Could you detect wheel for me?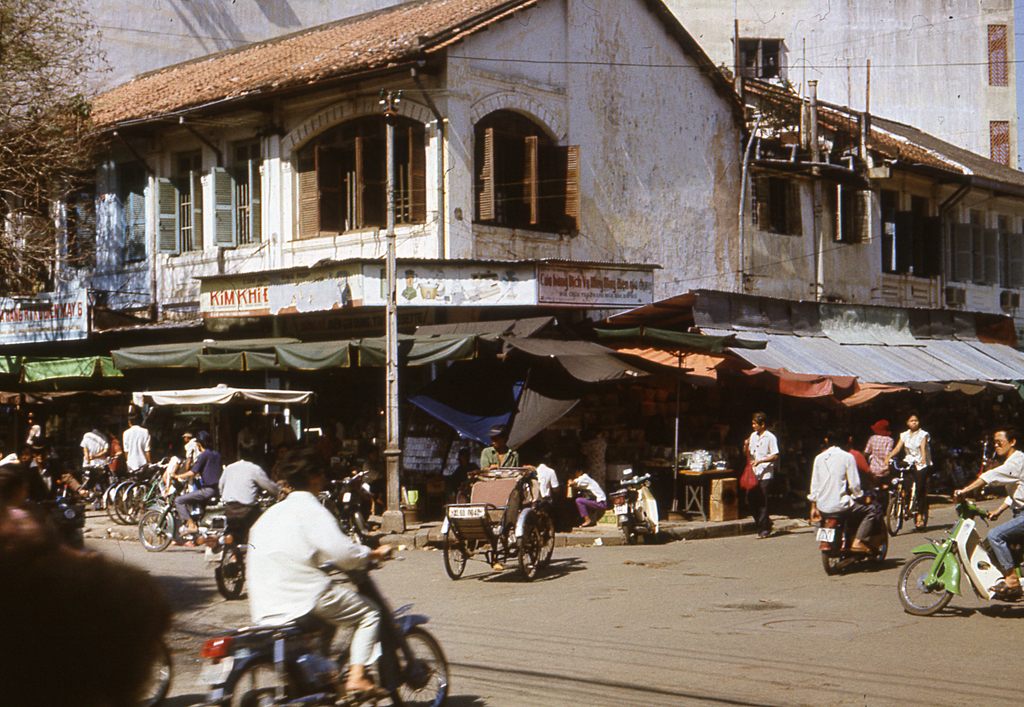
Detection result: x1=437, y1=516, x2=467, y2=578.
